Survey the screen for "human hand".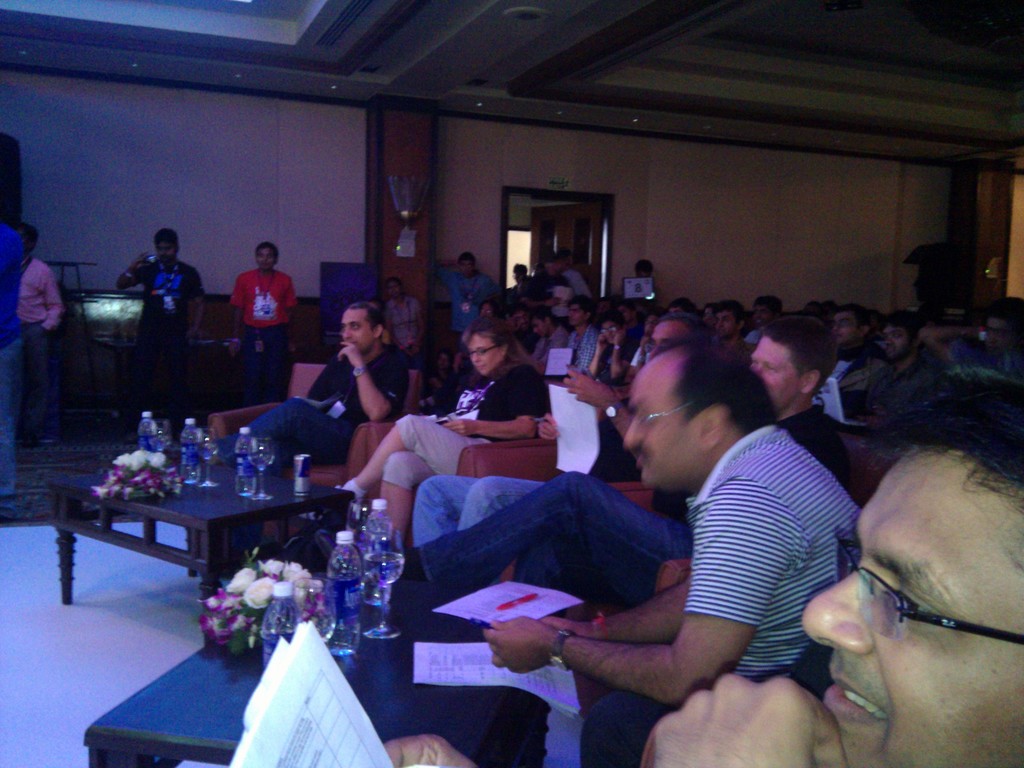
Survey found: Rect(563, 368, 617, 413).
